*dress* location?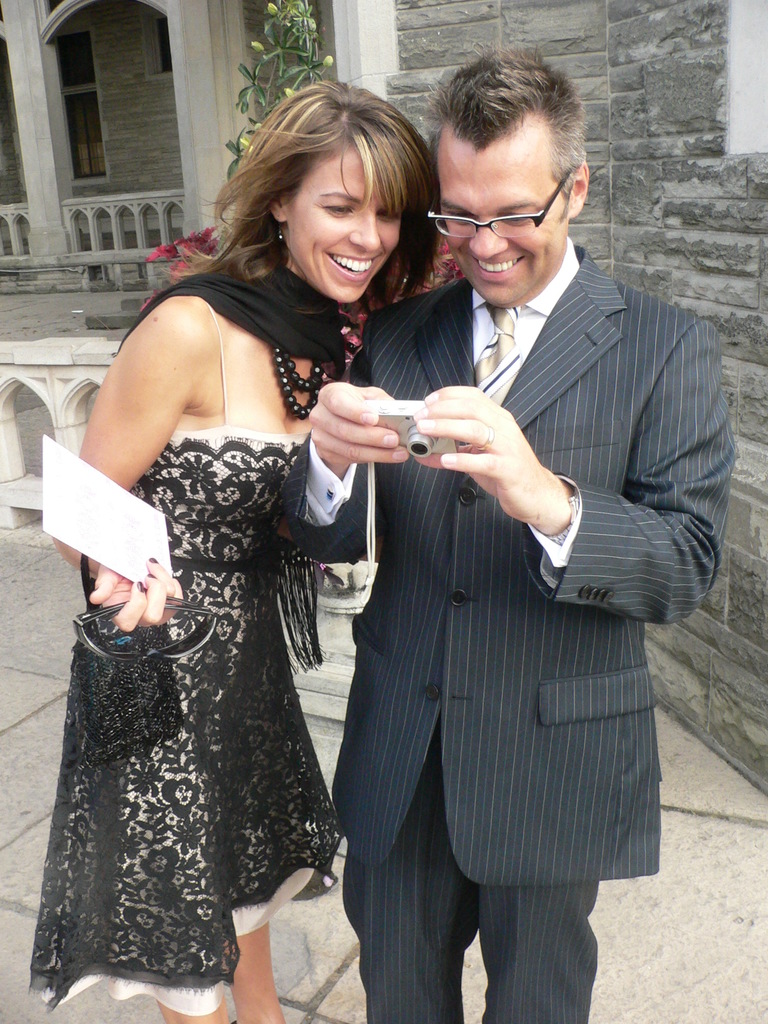
pyautogui.locateOnScreen(29, 290, 344, 1016)
